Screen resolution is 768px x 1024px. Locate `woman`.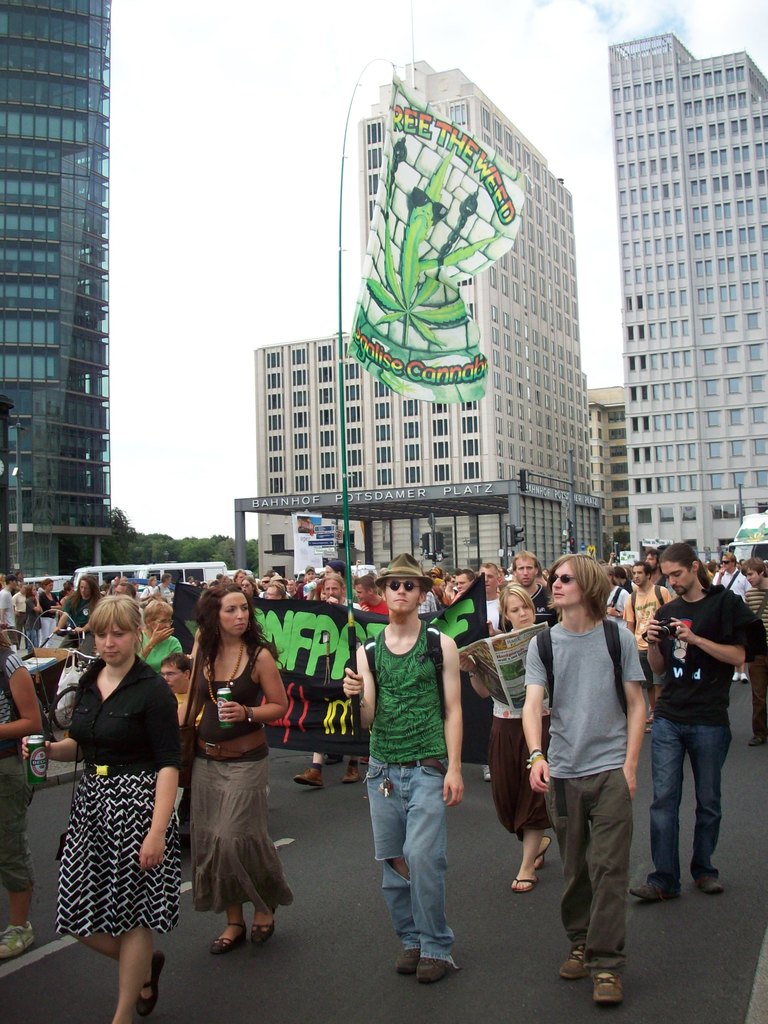
locate(314, 580, 326, 605).
